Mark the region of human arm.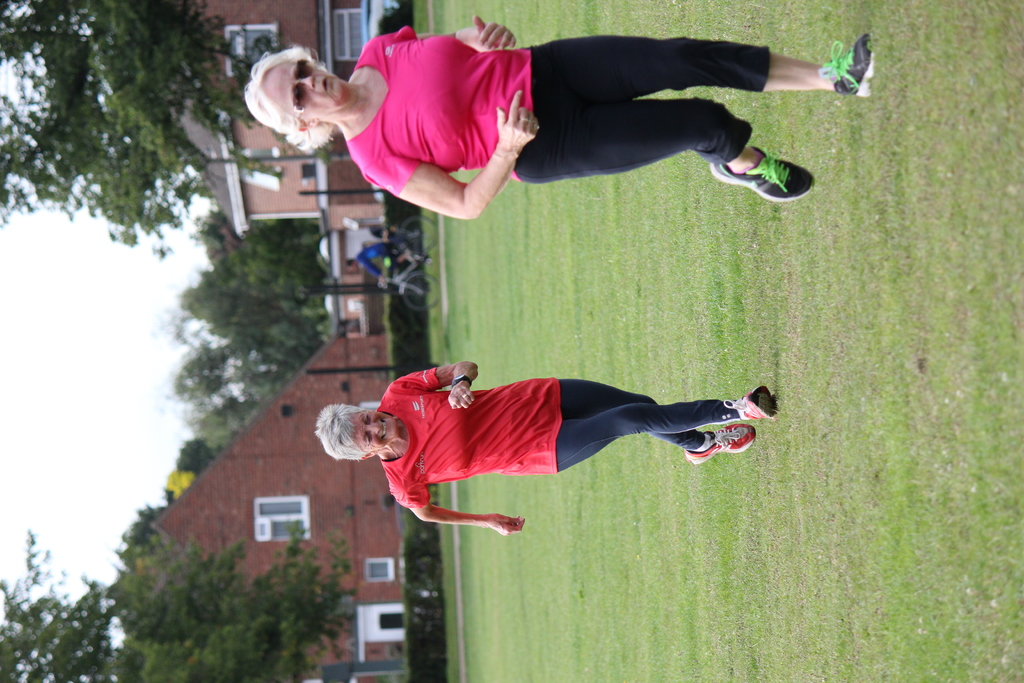
Region: box(375, 356, 477, 408).
